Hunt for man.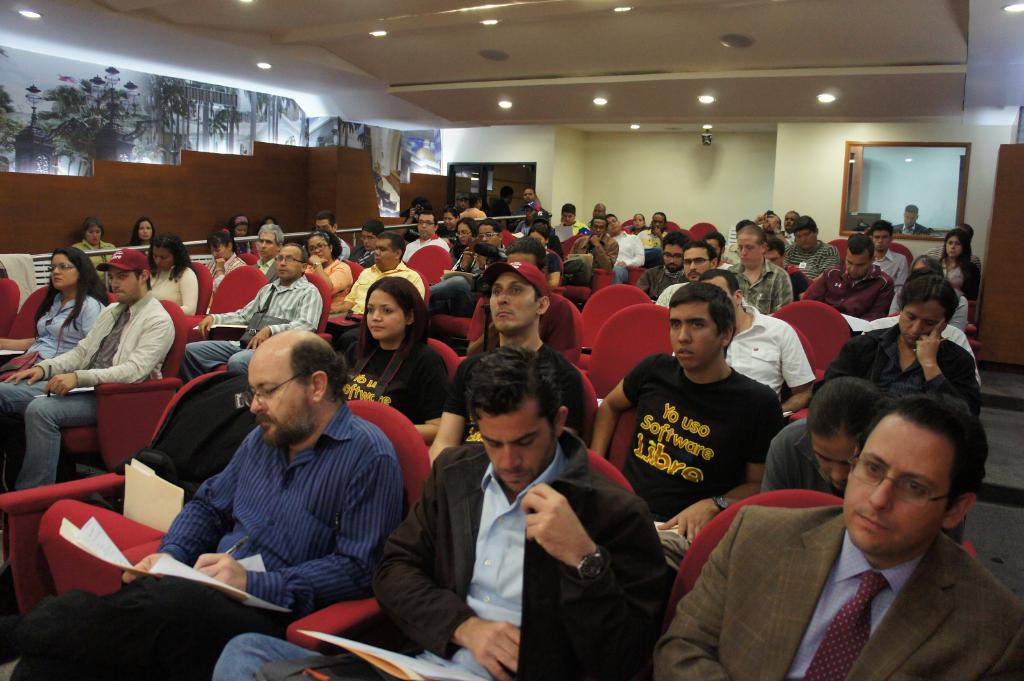
Hunted down at bbox(216, 346, 676, 680).
